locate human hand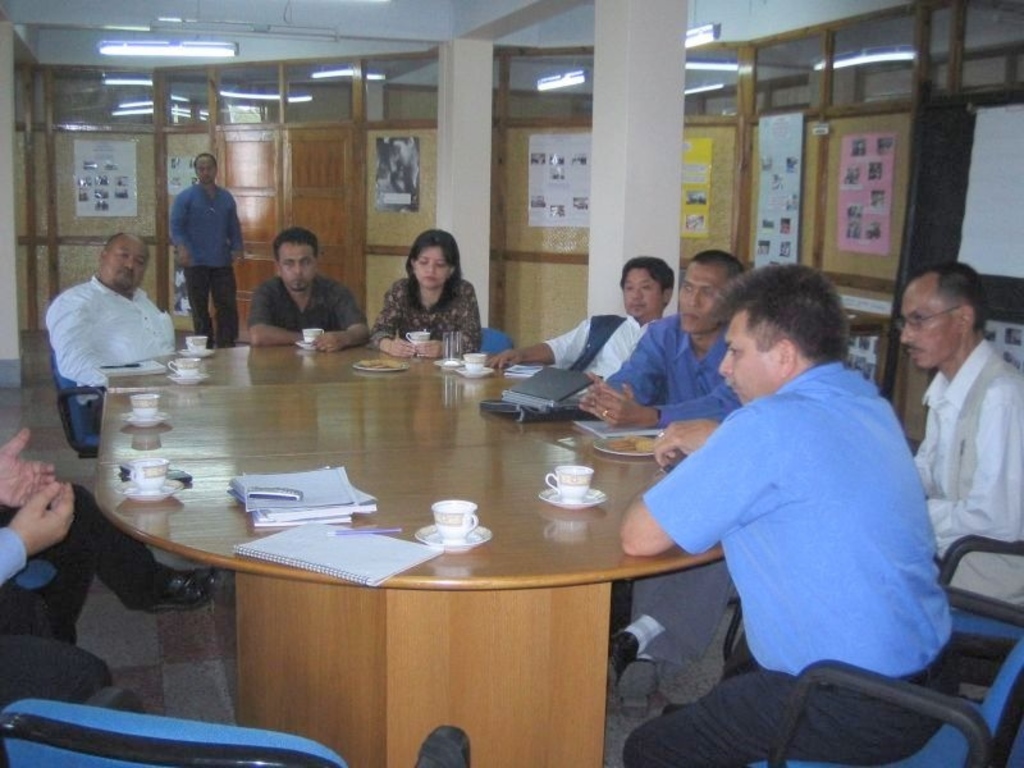
(left=387, top=330, right=415, bottom=360)
